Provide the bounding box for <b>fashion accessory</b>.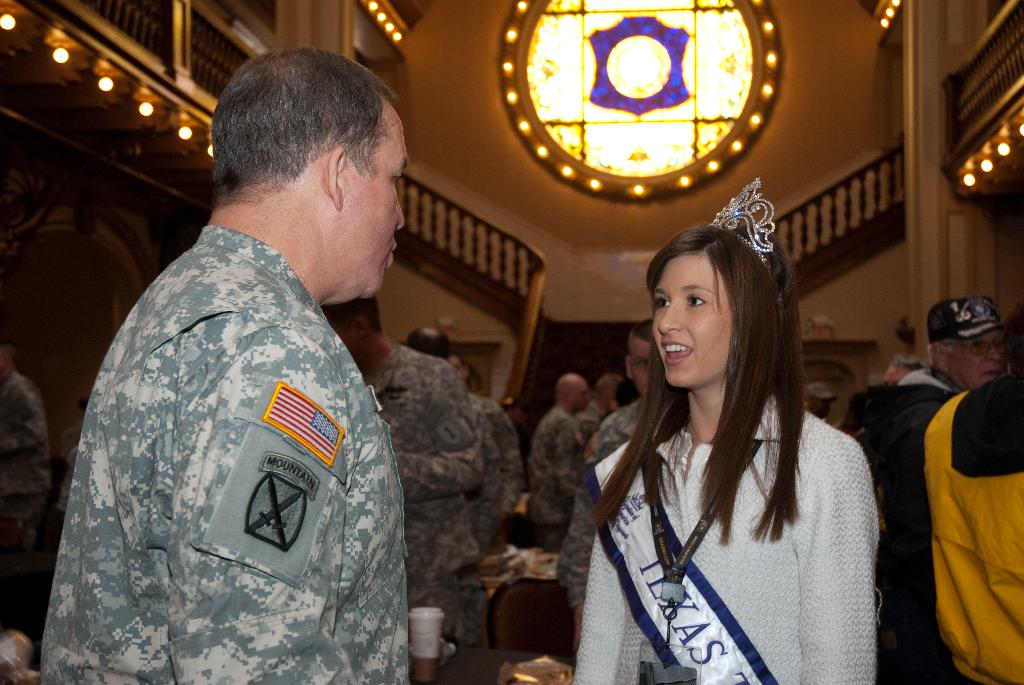
[x1=925, y1=294, x2=1004, y2=348].
